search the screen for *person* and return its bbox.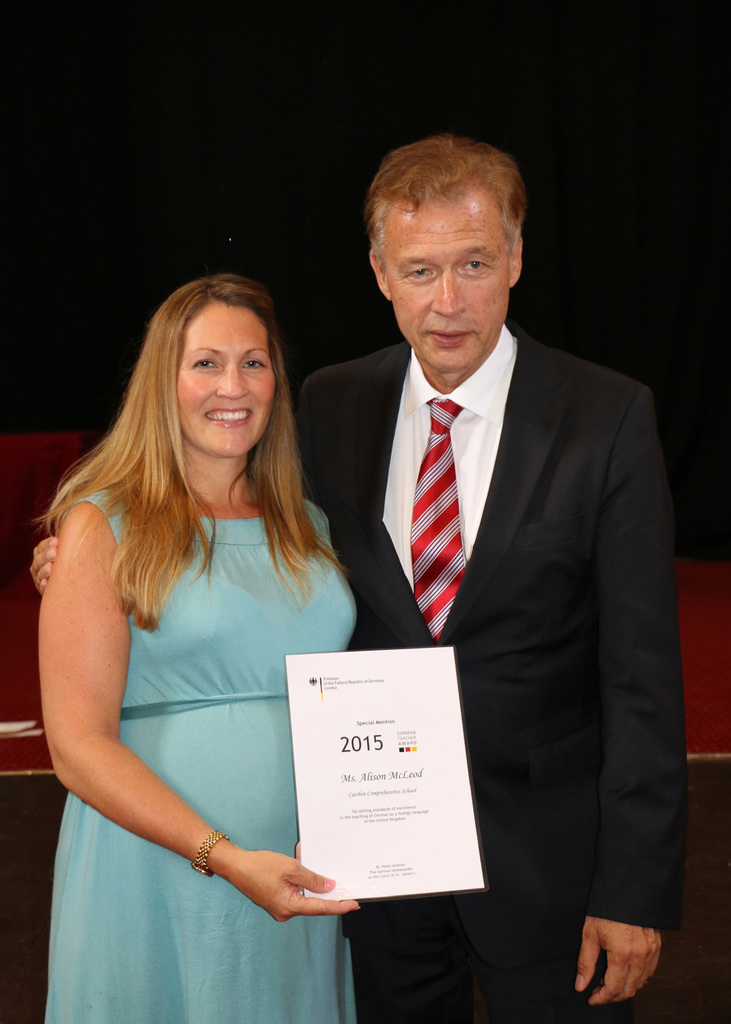
Found: detection(29, 134, 687, 1023).
